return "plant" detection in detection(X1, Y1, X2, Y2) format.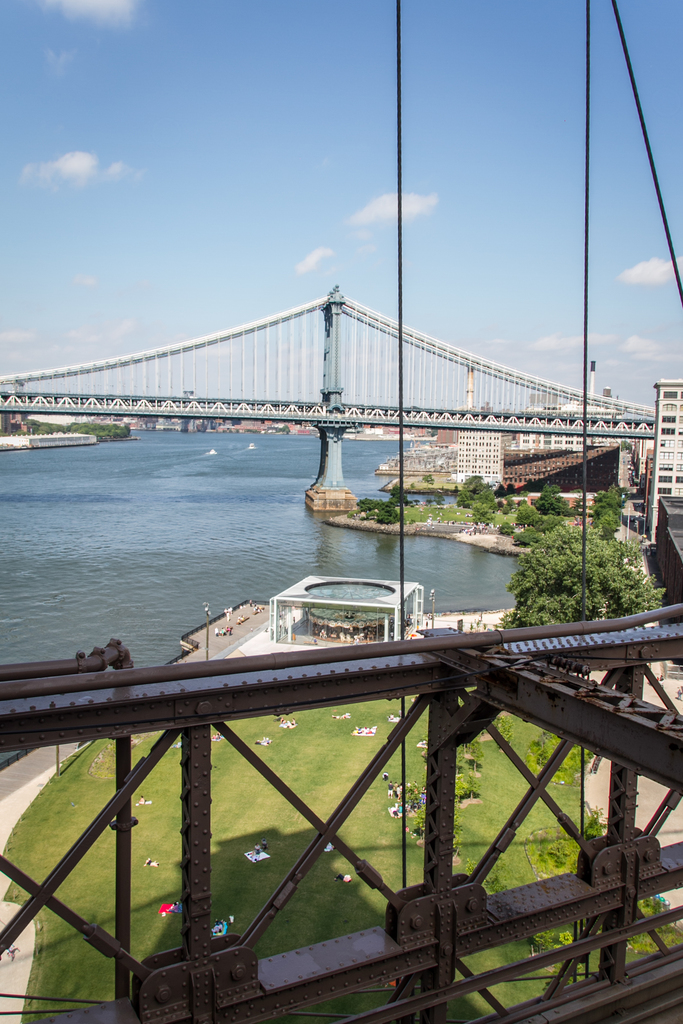
detection(471, 503, 489, 525).
